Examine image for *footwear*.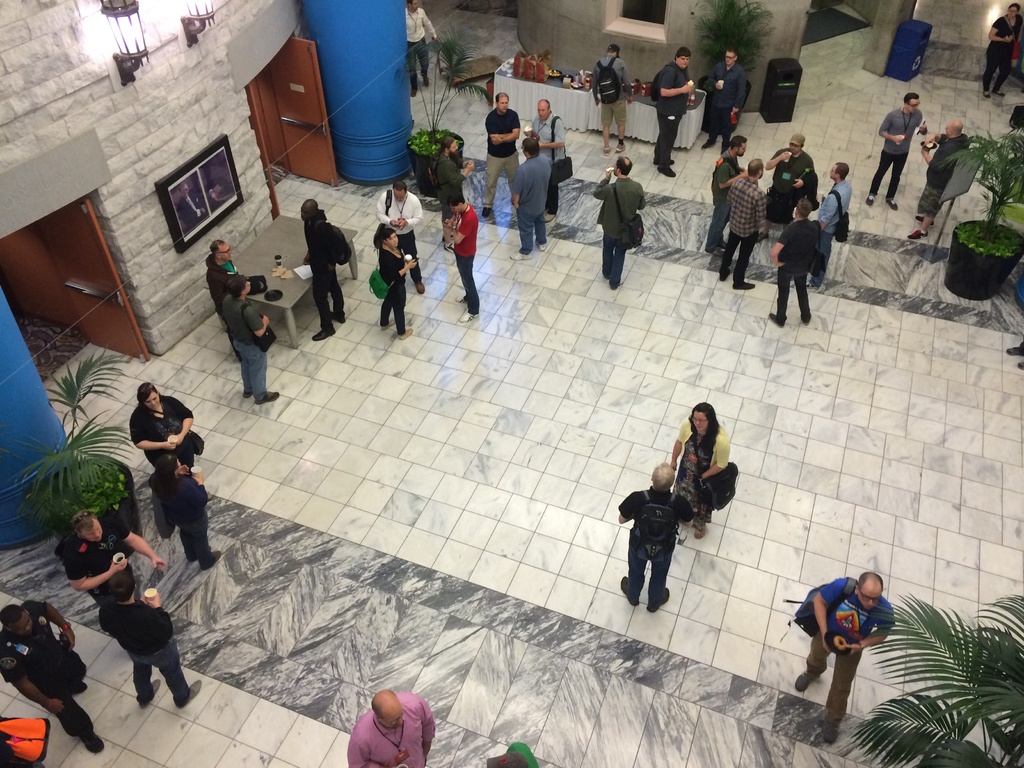
Examination result: [803, 315, 811, 324].
